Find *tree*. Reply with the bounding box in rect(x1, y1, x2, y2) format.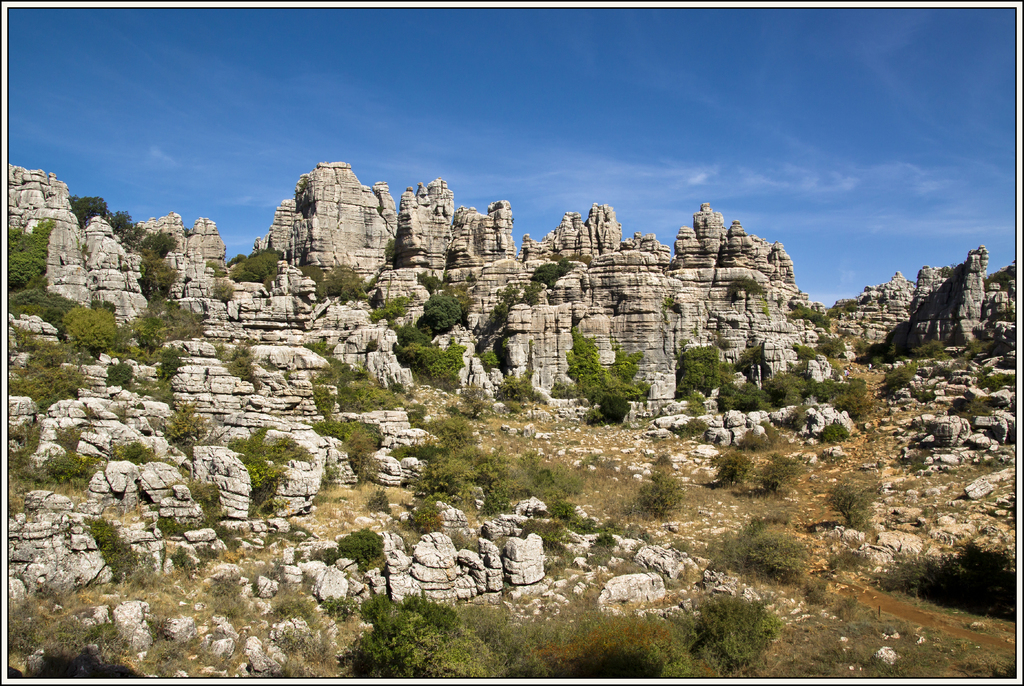
rect(383, 231, 409, 260).
